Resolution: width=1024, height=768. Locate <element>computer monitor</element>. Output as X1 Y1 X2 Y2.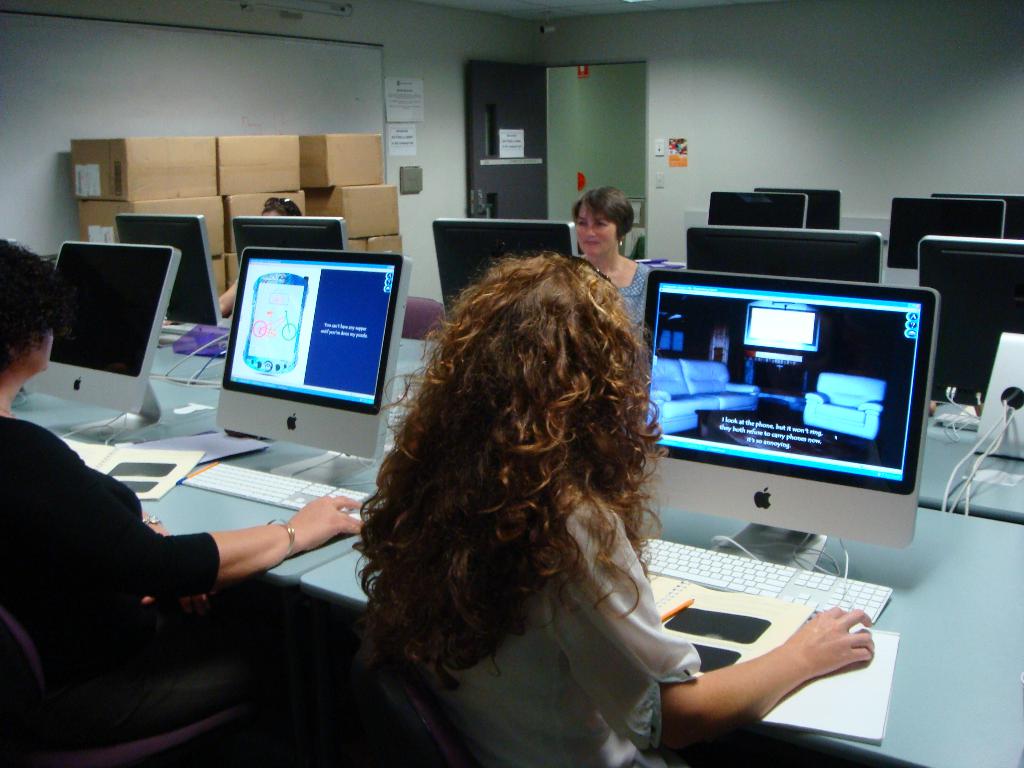
429 218 576 324.
